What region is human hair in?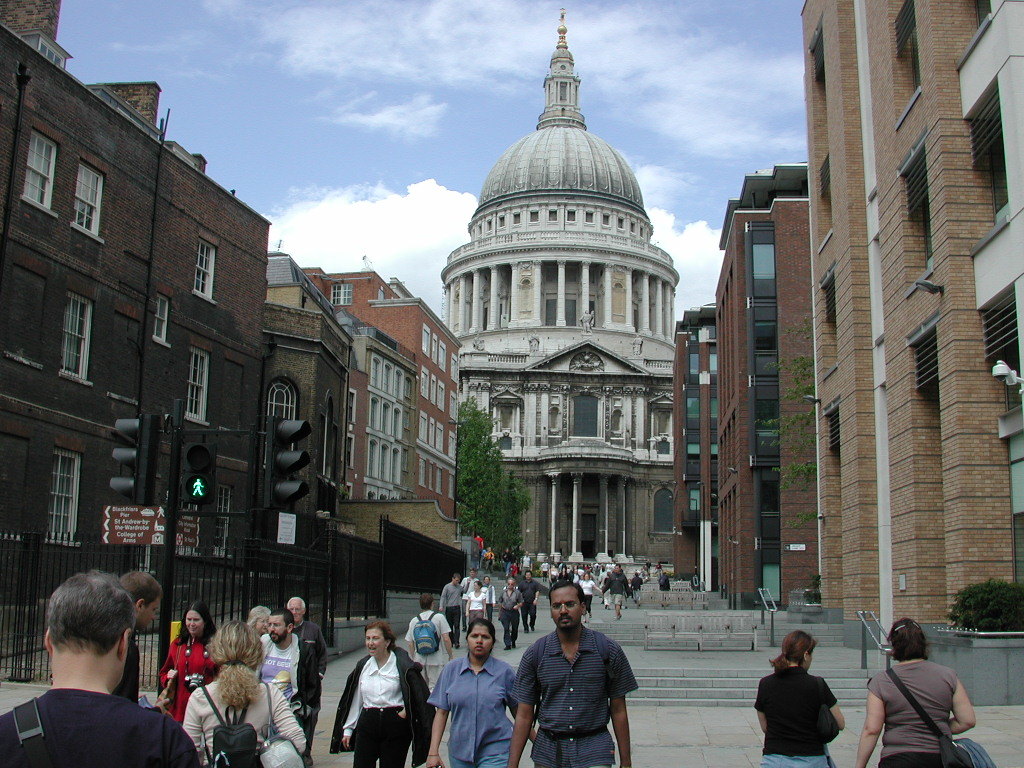
265 610 299 631.
